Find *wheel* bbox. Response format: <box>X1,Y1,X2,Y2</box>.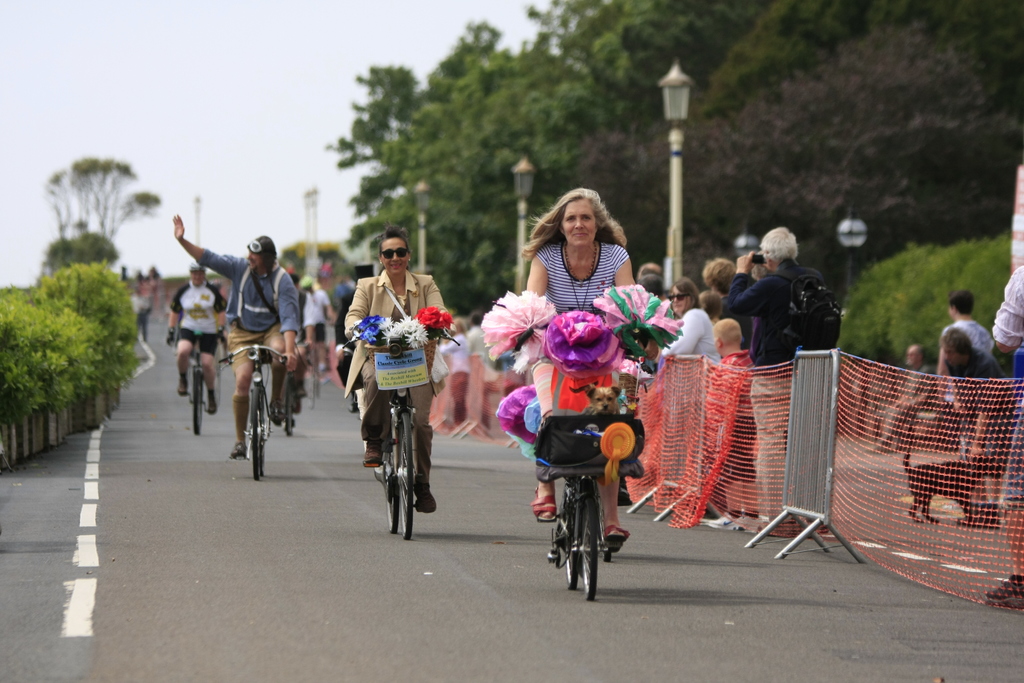
<box>248,386,260,484</box>.
